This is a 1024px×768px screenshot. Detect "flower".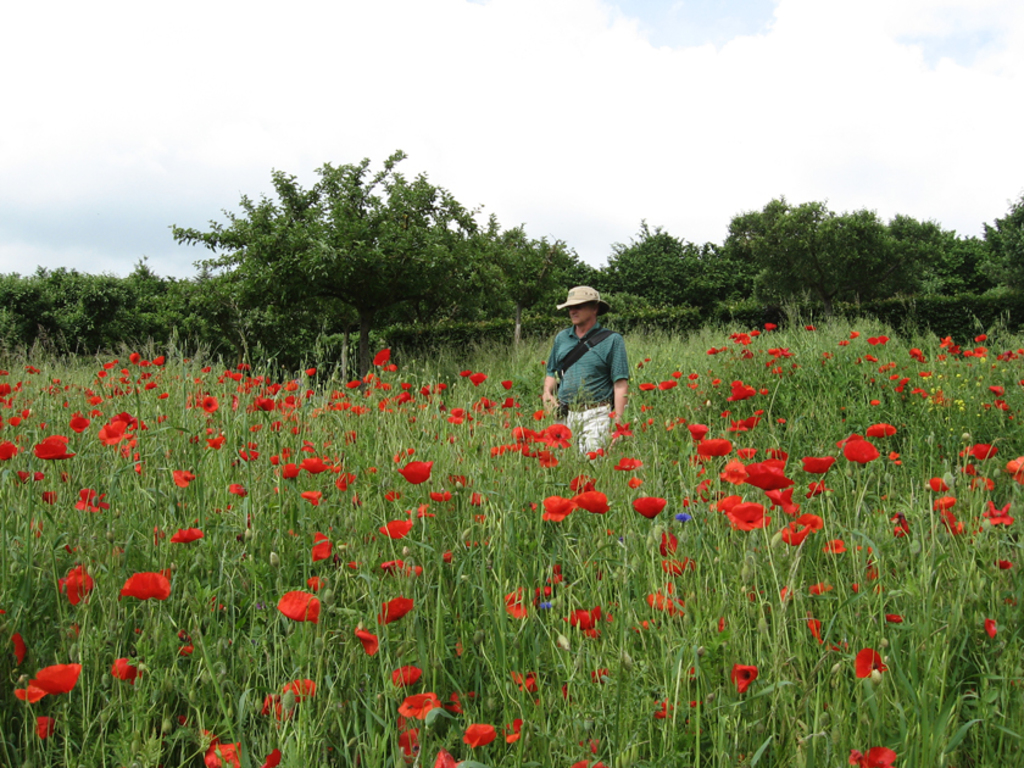
locate(508, 425, 525, 450).
